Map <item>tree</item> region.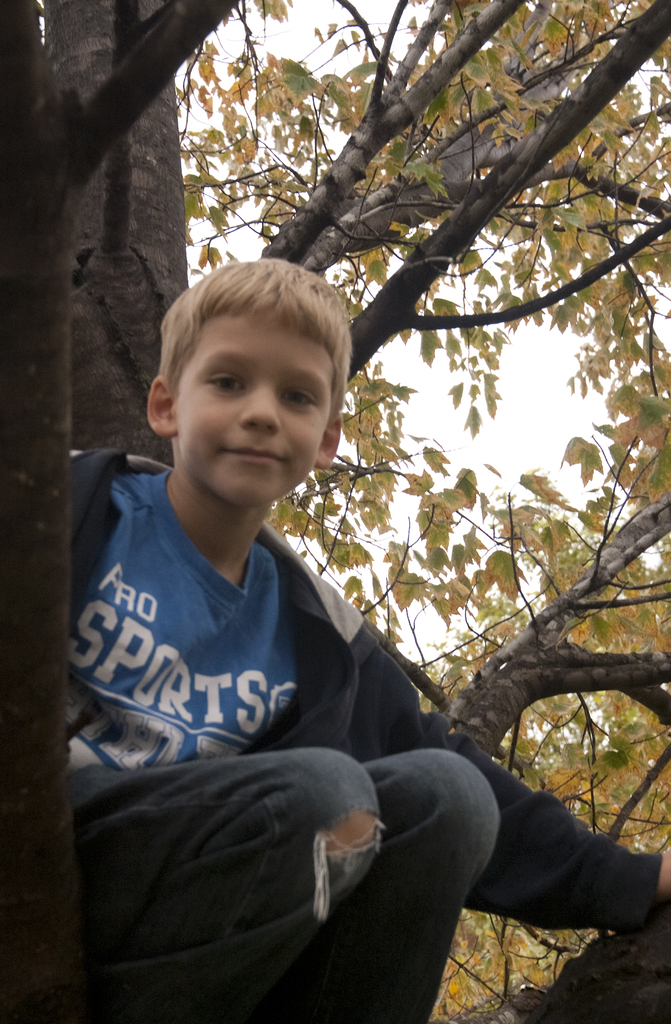
Mapped to [39, 0, 670, 1023].
